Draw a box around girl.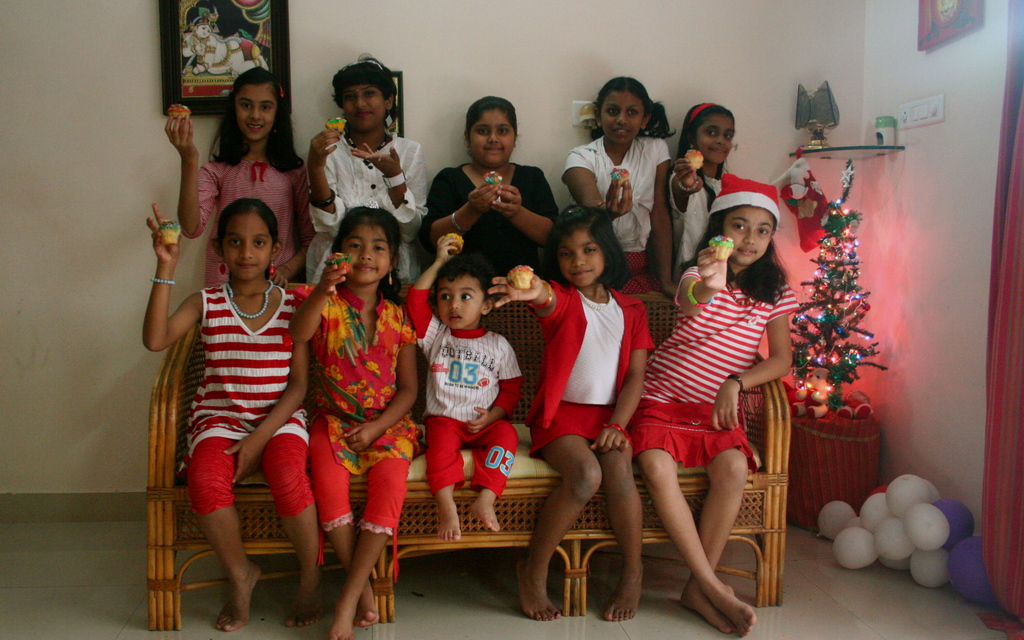
(left=487, top=204, right=655, bottom=619).
